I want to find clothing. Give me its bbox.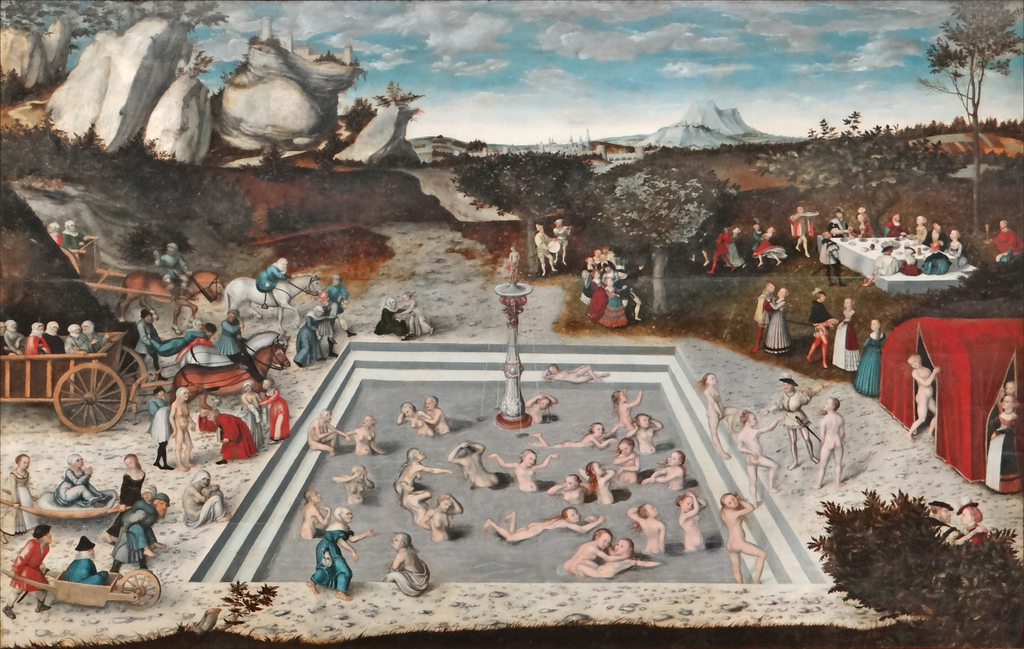
{"left": 850, "top": 324, "right": 887, "bottom": 401}.
